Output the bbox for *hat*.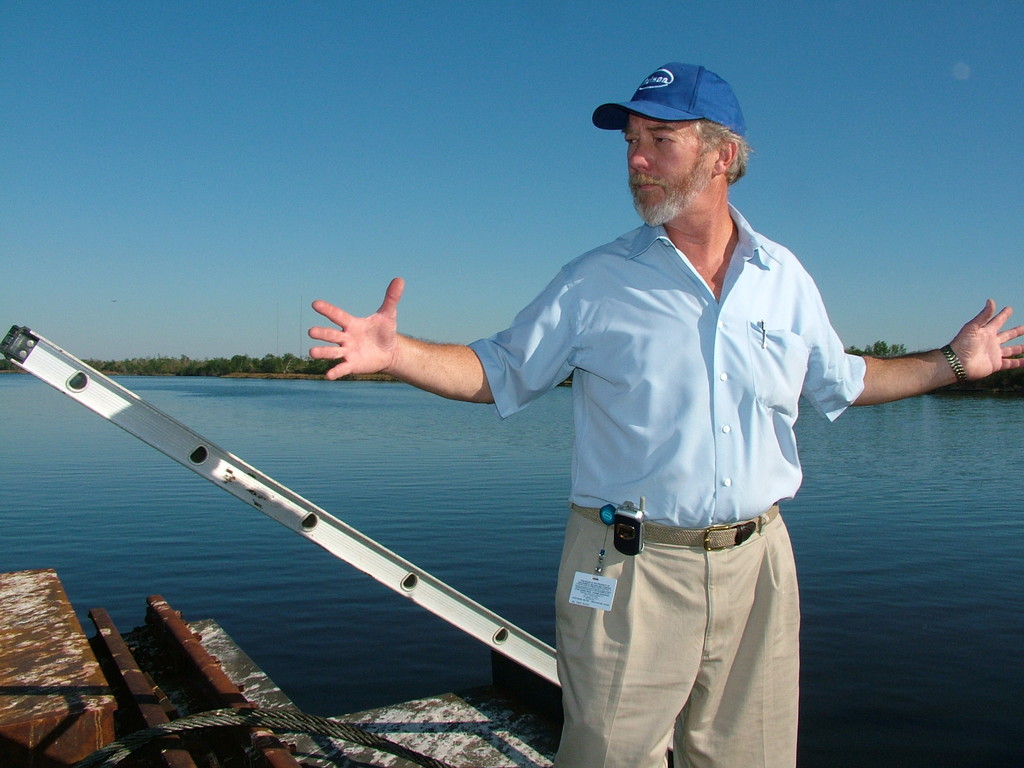
Rect(594, 64, 749, 143).
